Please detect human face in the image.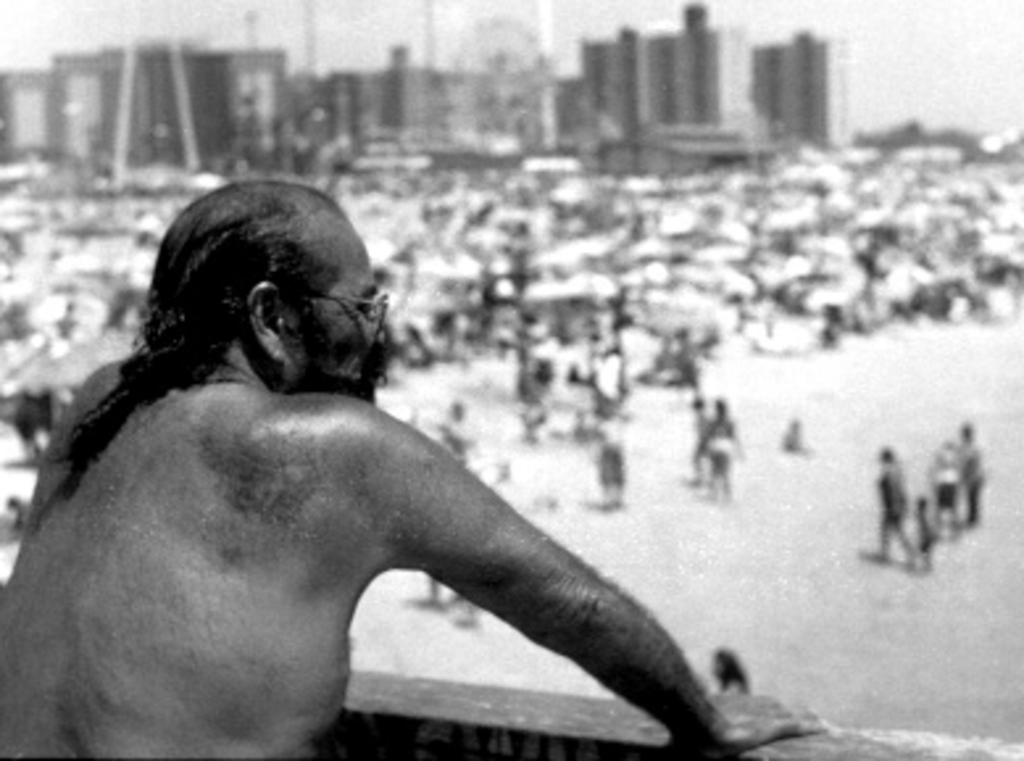
x1=300, y1=213, x2=384, y2=400.
